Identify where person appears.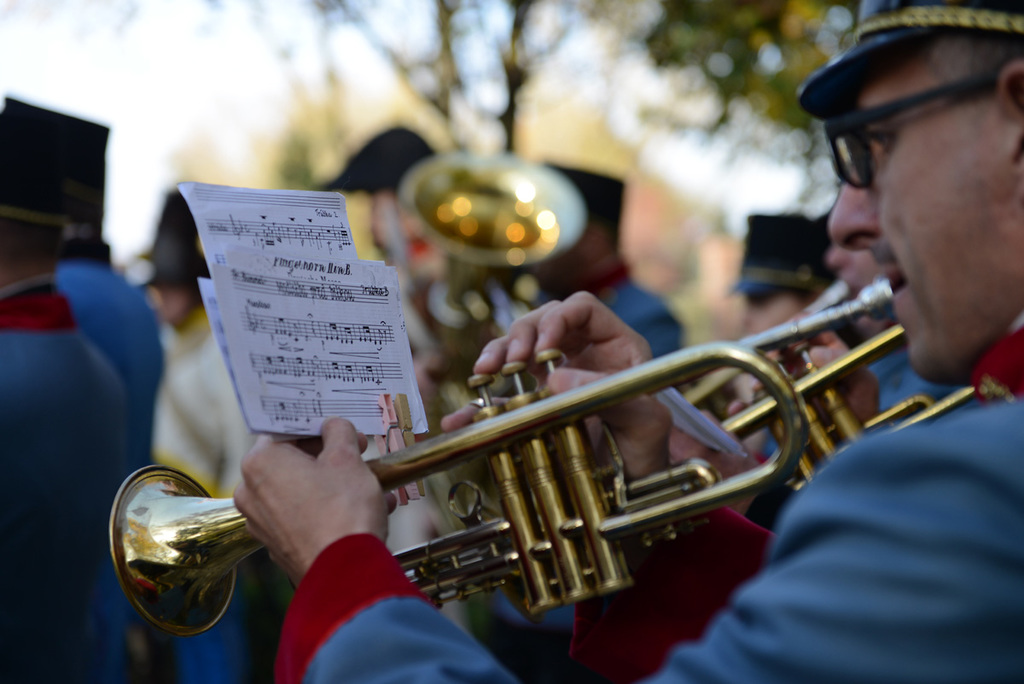
Appears at 536, 161, 685, 372.
